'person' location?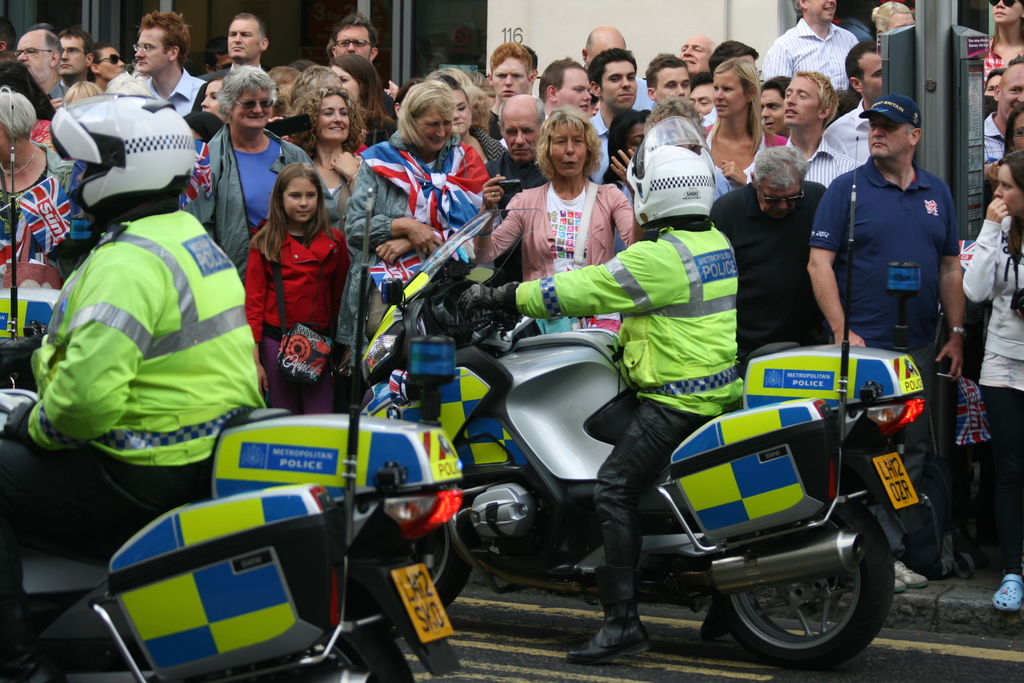
<box>458,115,746,667</box>
